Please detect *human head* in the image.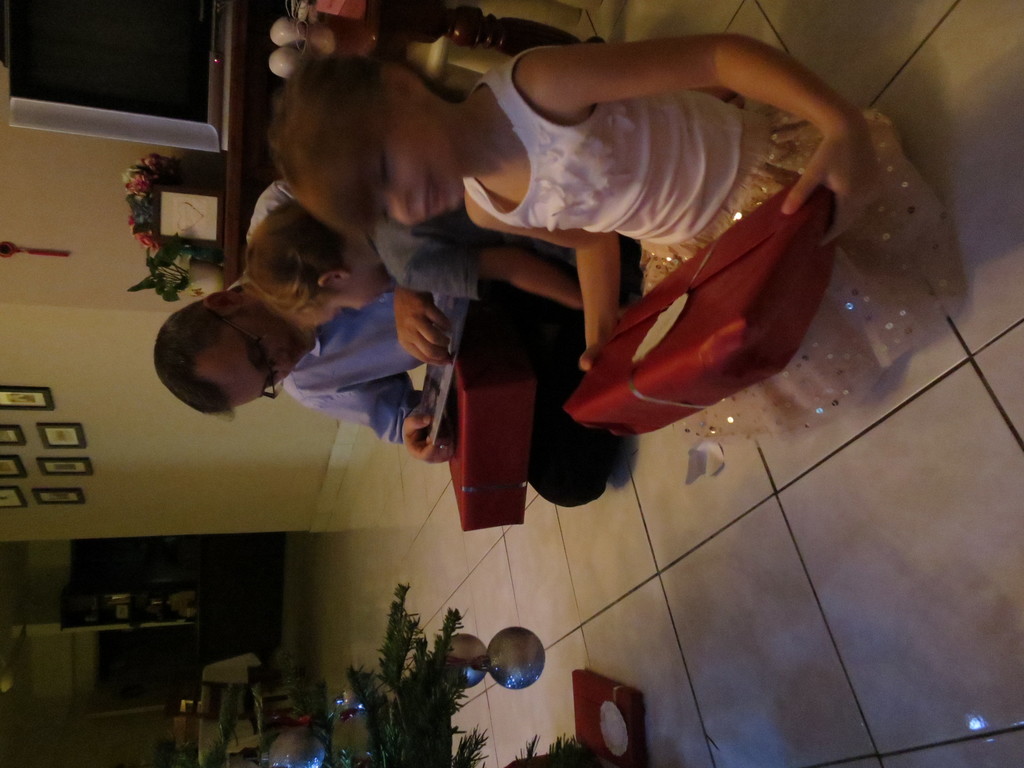
(x1=239, y1=205, x2=396, y2=314).
